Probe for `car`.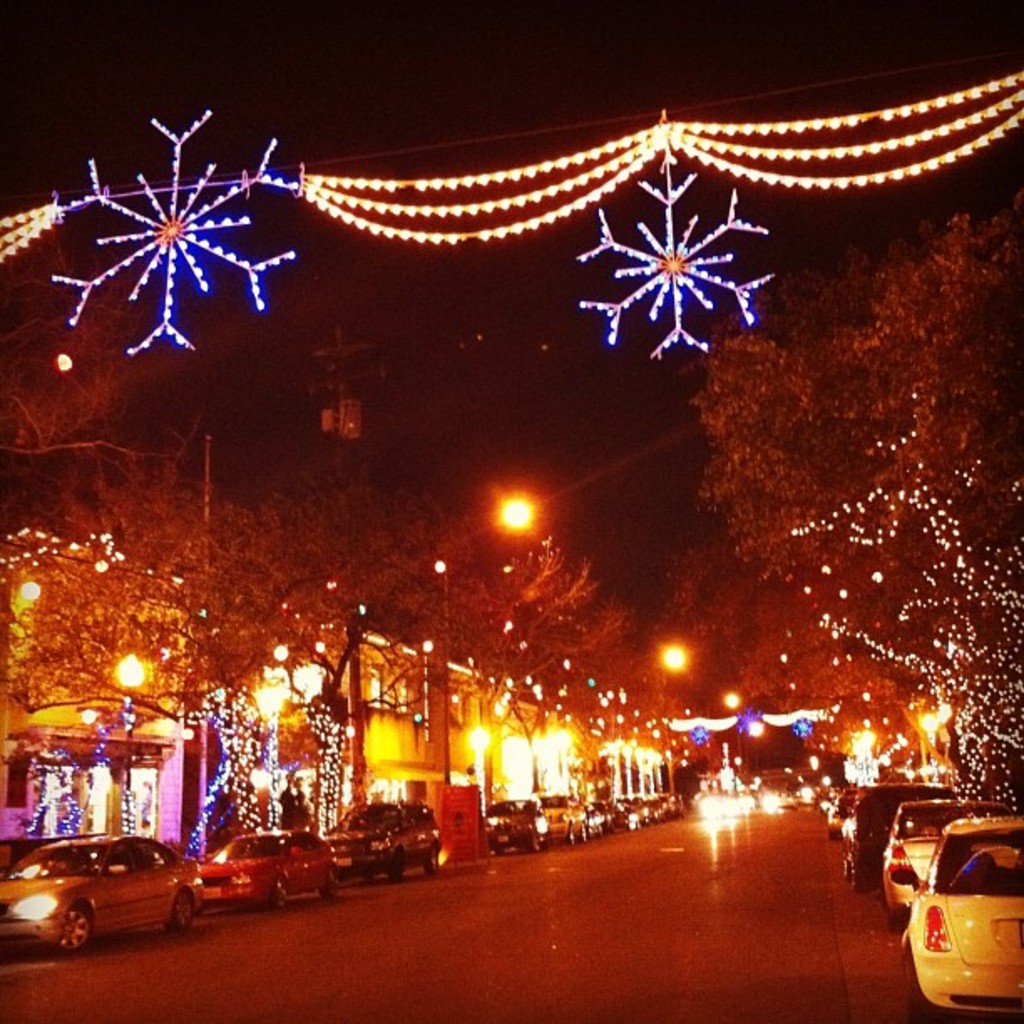
Probe result: box(320, 798, 440, 872).
